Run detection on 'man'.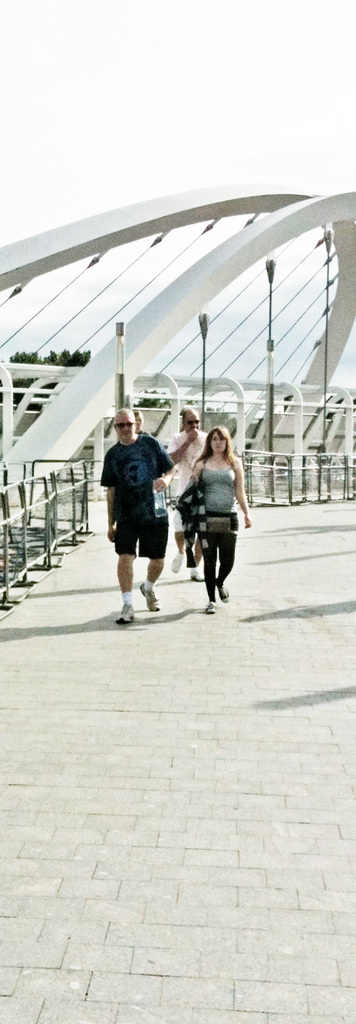
Result: 99, 407, 180, 618.
